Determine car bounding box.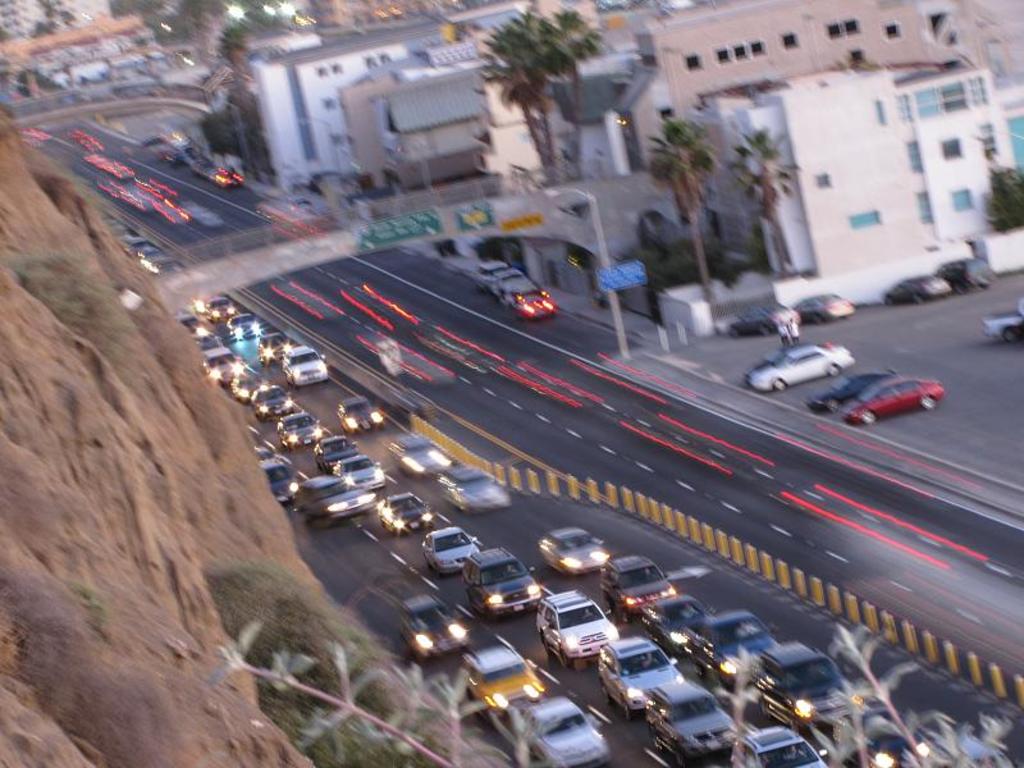
Determined: x1=742, y1=343, x2=851, y2=389.
